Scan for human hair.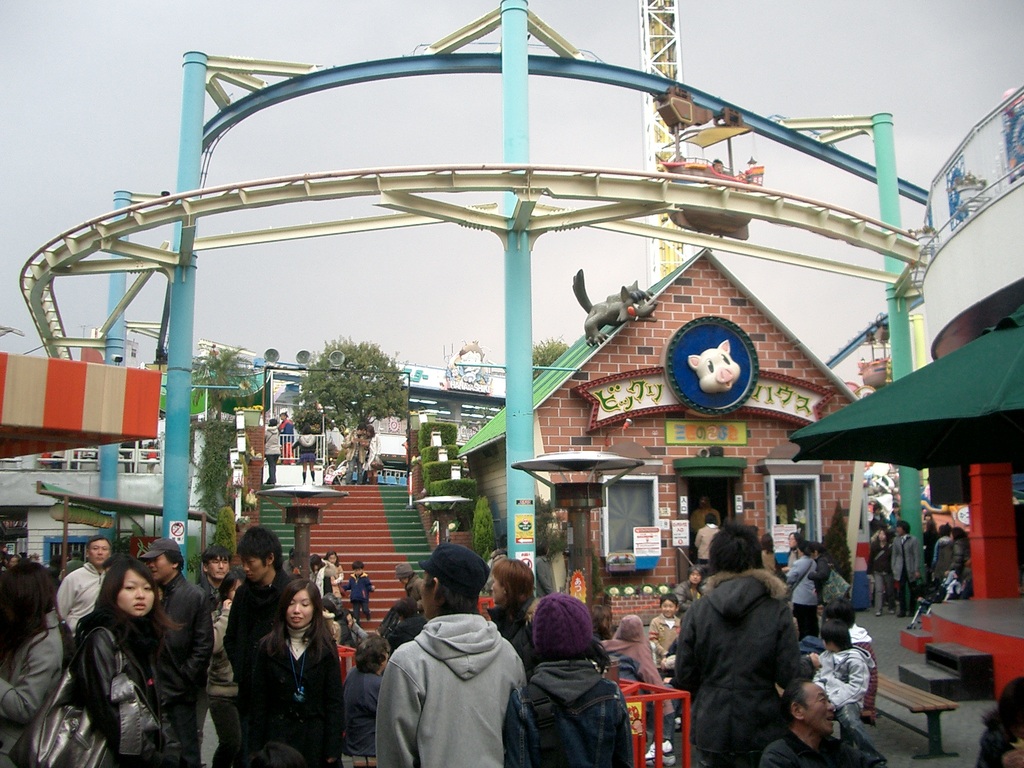
Scan result: 355:423:365:429.
